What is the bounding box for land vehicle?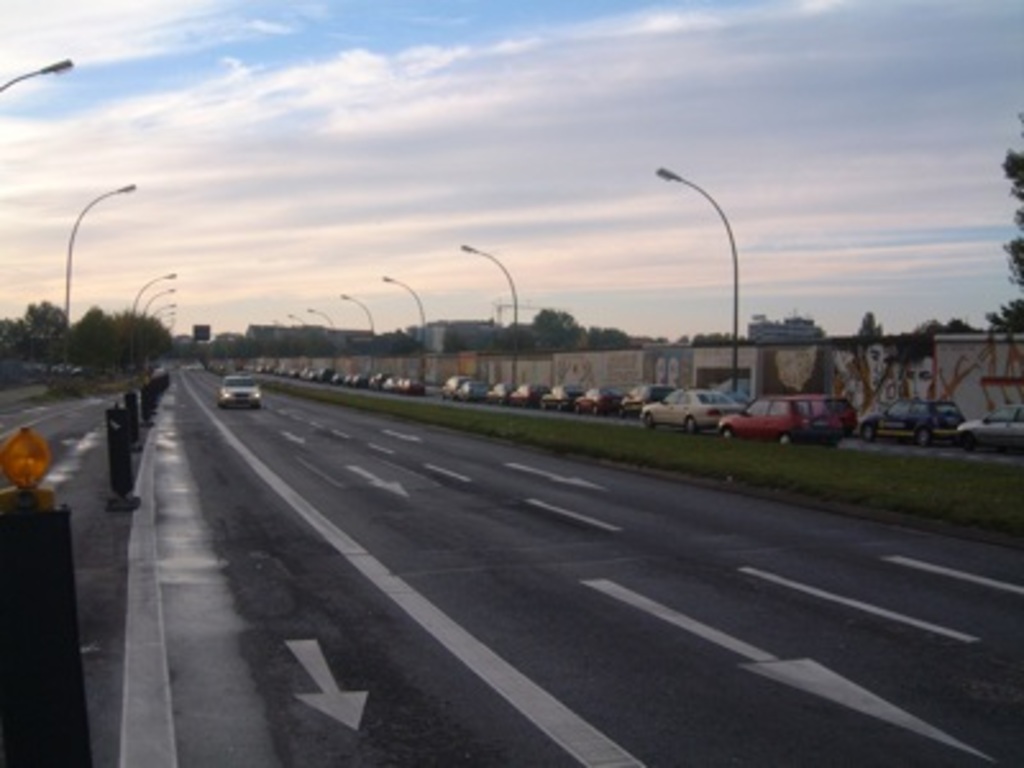
{"x1": 794, "y1": 392, "x2": 863, "y2": 443}.
